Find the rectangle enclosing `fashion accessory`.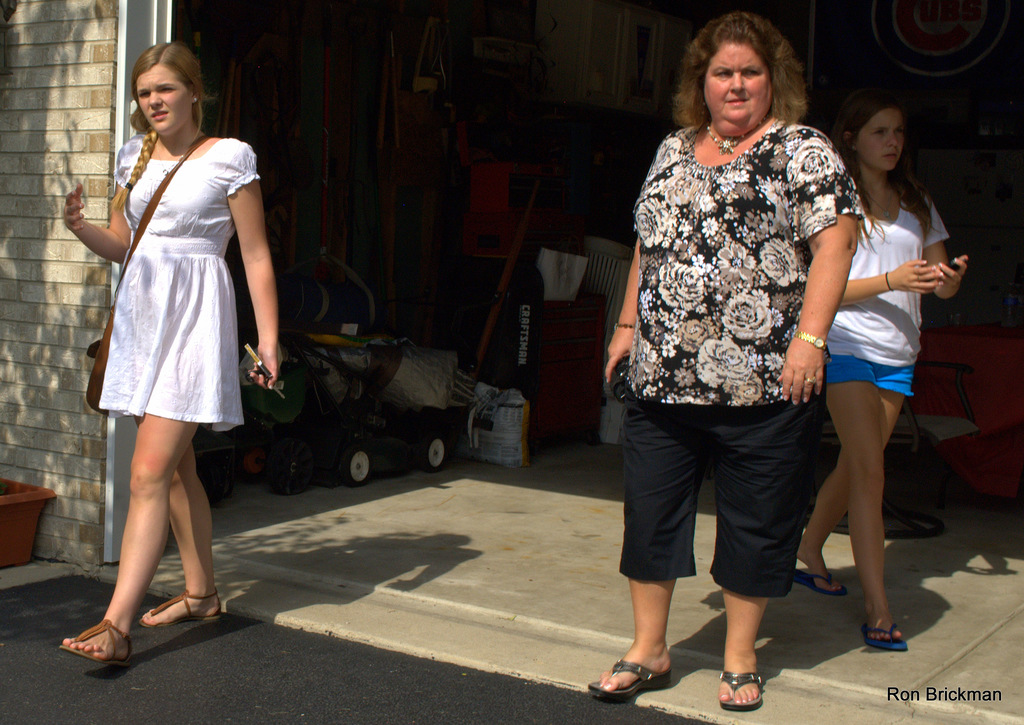
83, 131, 214, 417.
